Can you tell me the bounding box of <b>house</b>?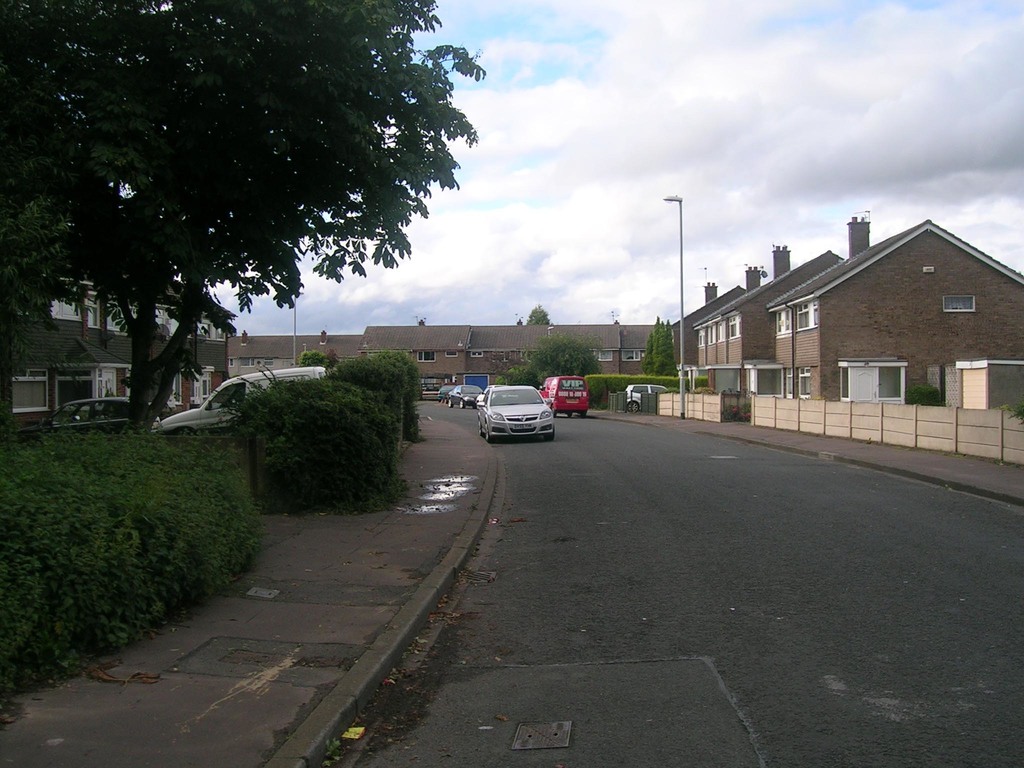
773 216 1023 440.
